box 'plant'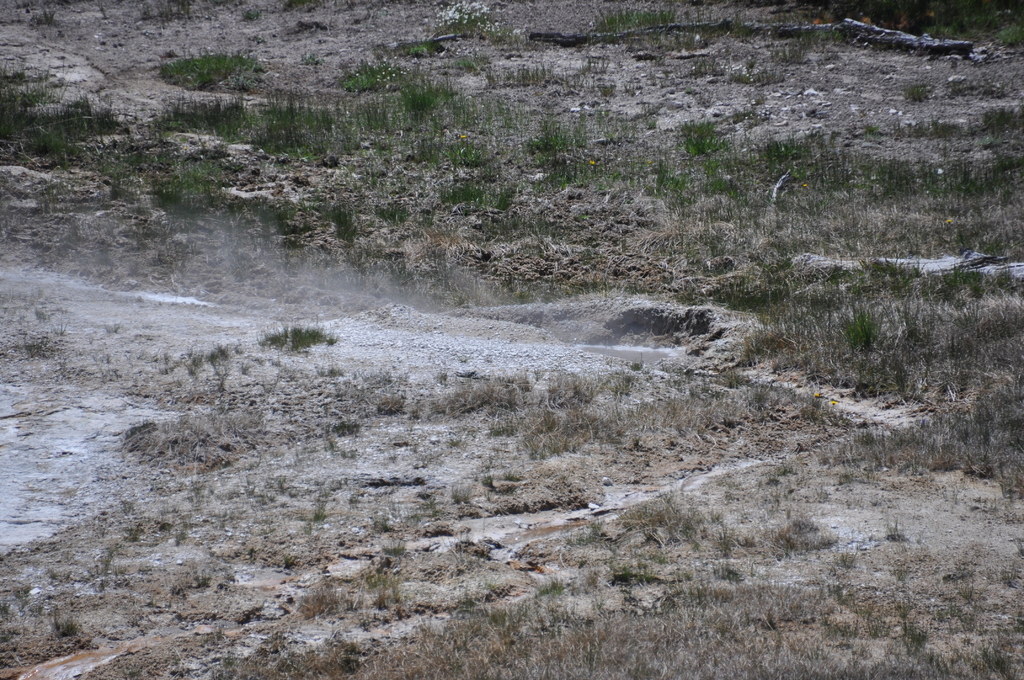
box=[404, 70, 447, 115]
